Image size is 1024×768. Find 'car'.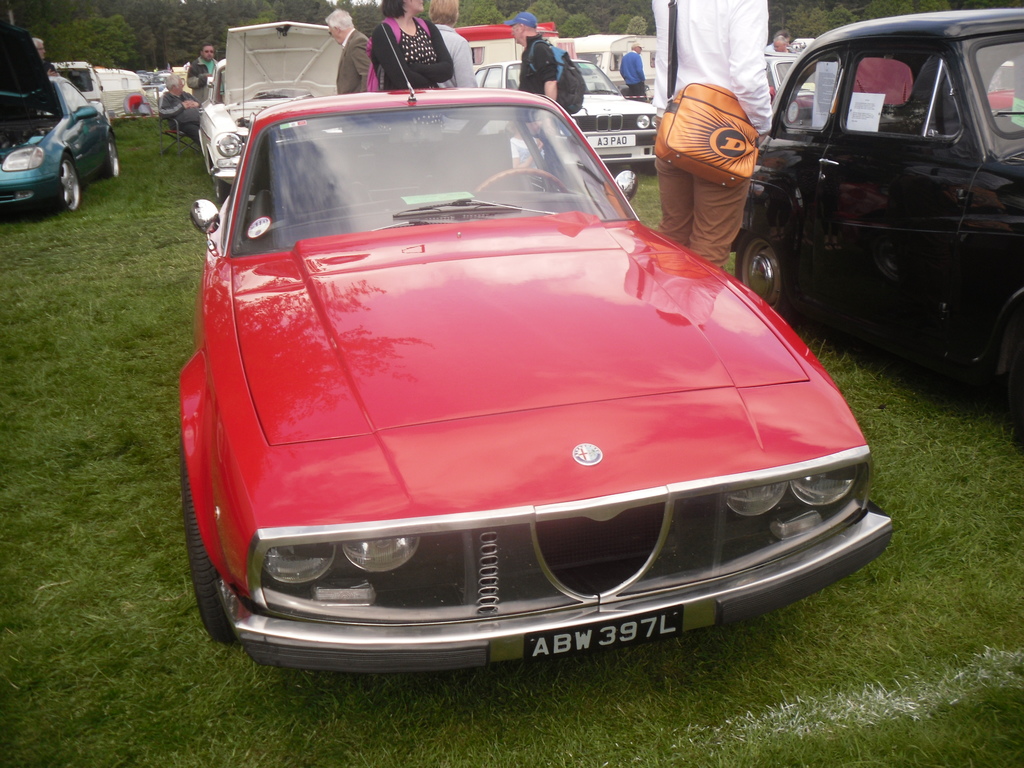
l=477, t=58, r=666, b=178.
